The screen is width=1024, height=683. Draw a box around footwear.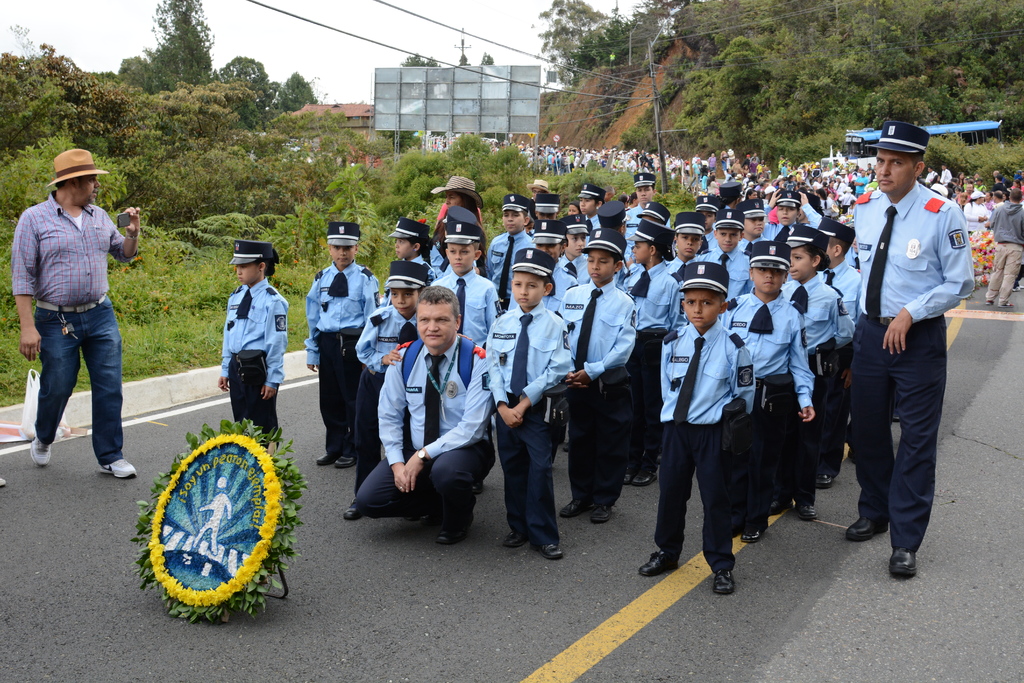
[99, 461, 137, 475].
